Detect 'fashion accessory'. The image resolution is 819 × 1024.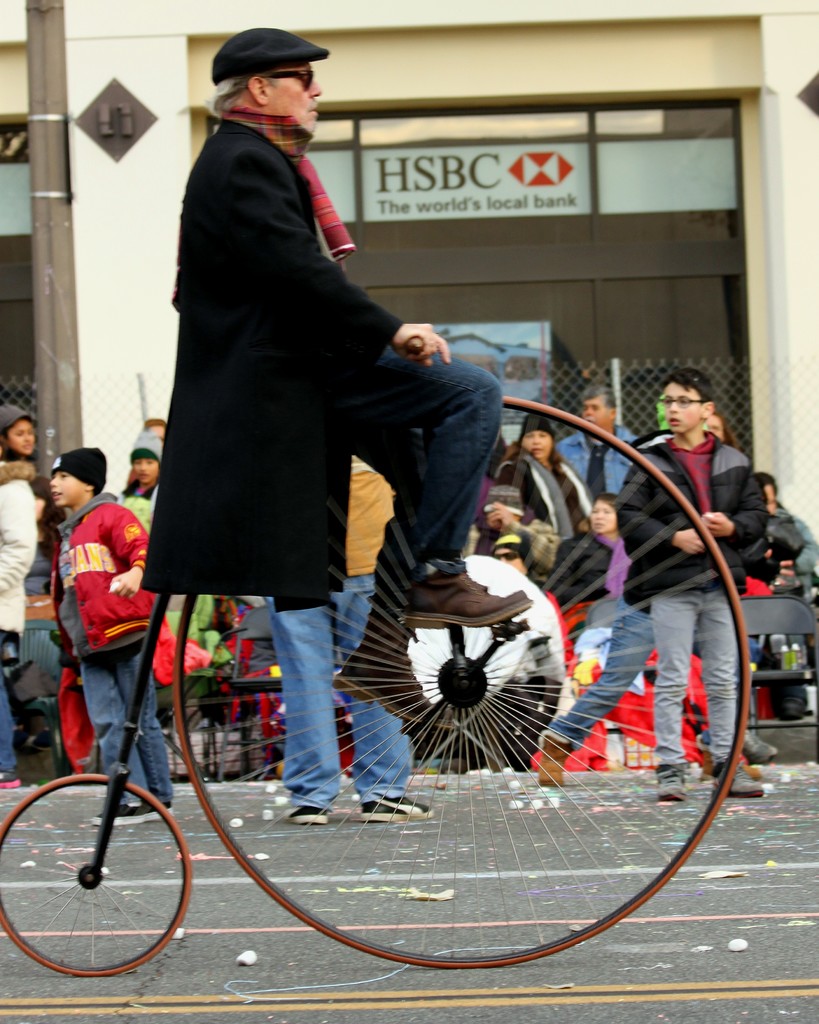
select_region(209, 23, 332, 81).
